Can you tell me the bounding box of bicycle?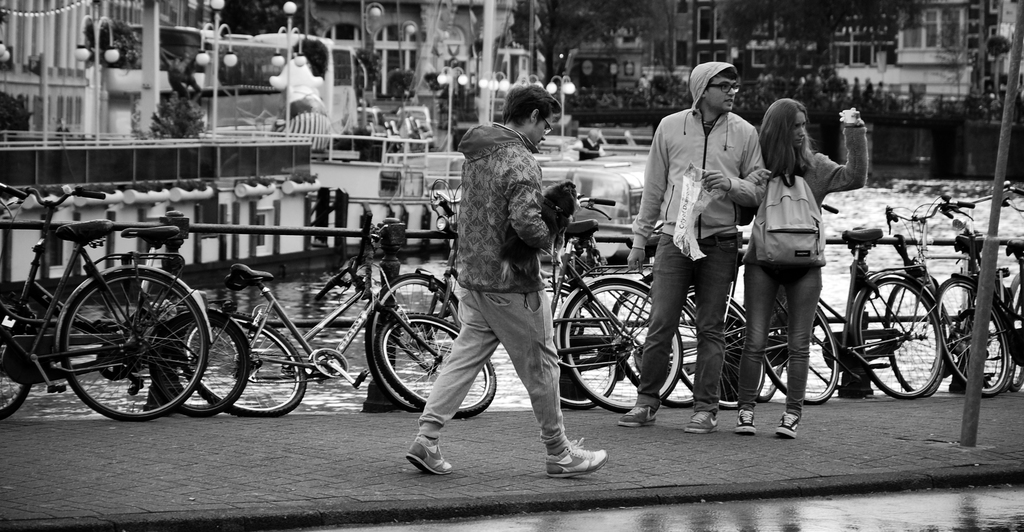
bbox(0, 213, 243, 424).
